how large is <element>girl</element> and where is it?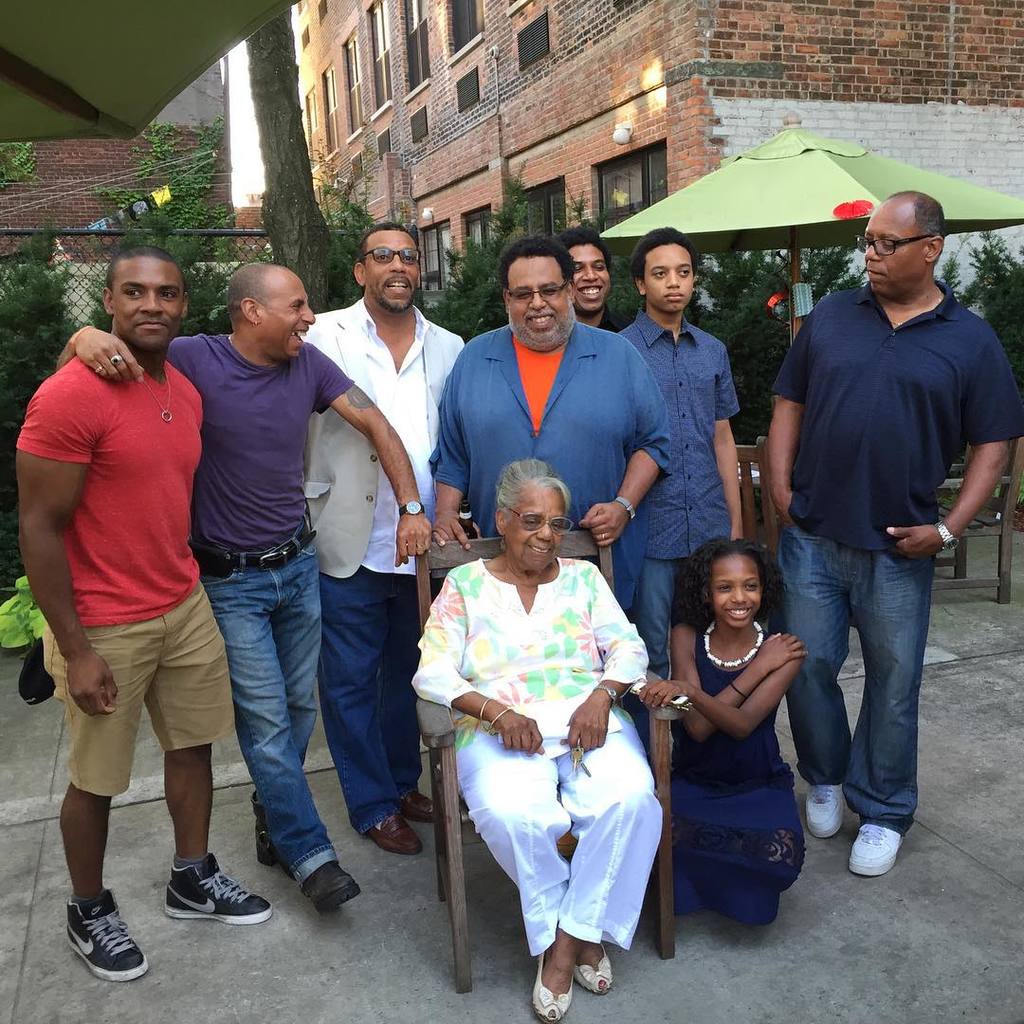
Bounding box: rect(641, 533, 806, 926).
